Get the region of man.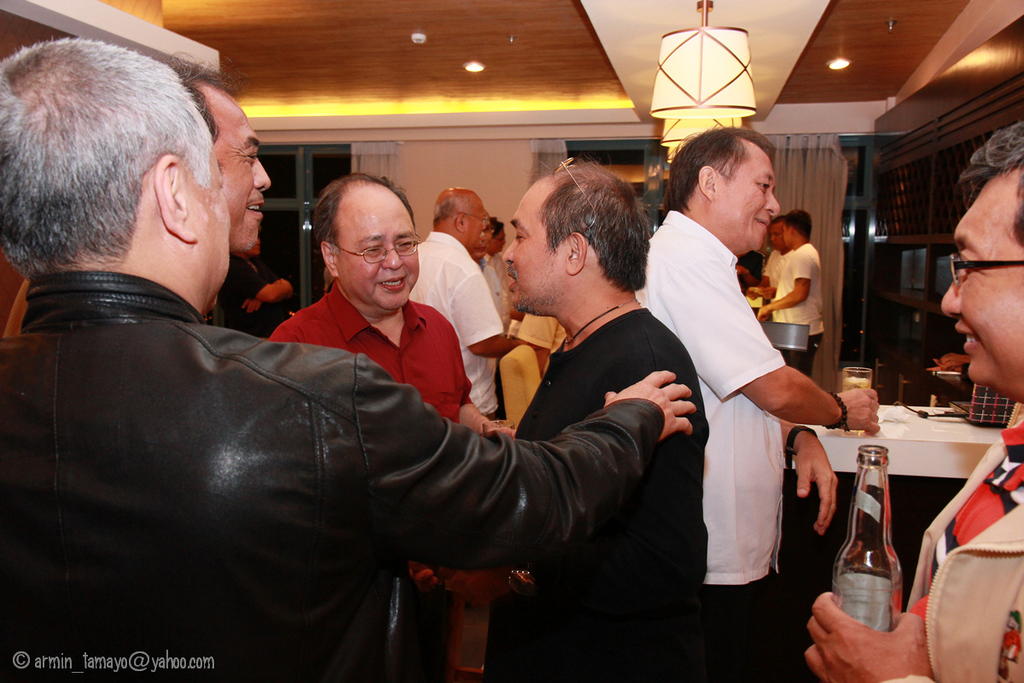
crop(635, 125, 881, 675).
